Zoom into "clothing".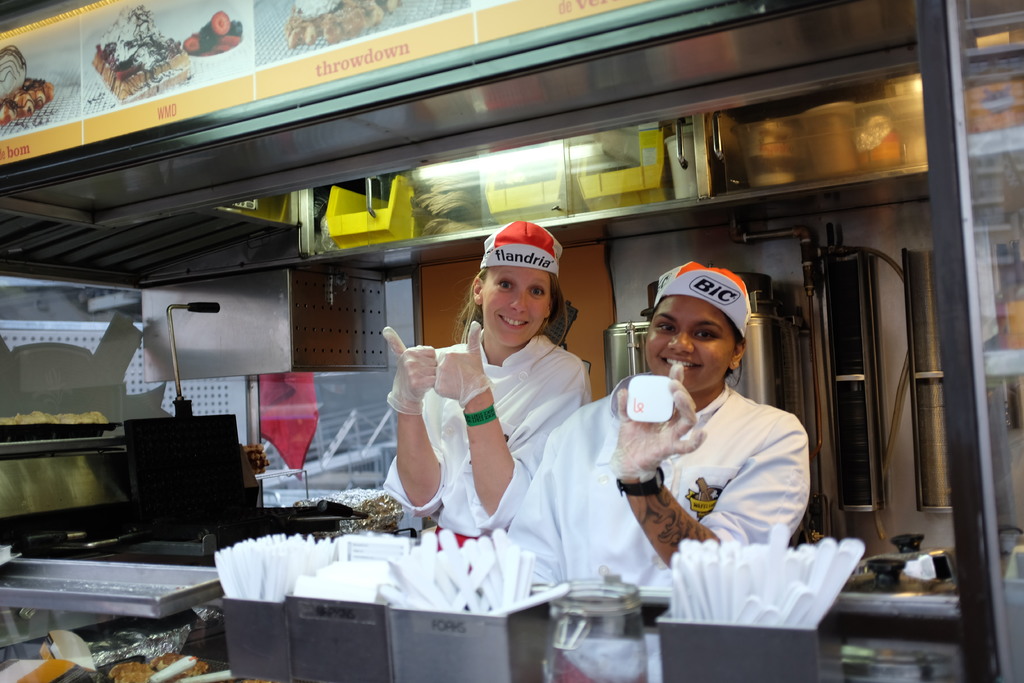
Zoom target: Rect(500, 375, 819, 587).
